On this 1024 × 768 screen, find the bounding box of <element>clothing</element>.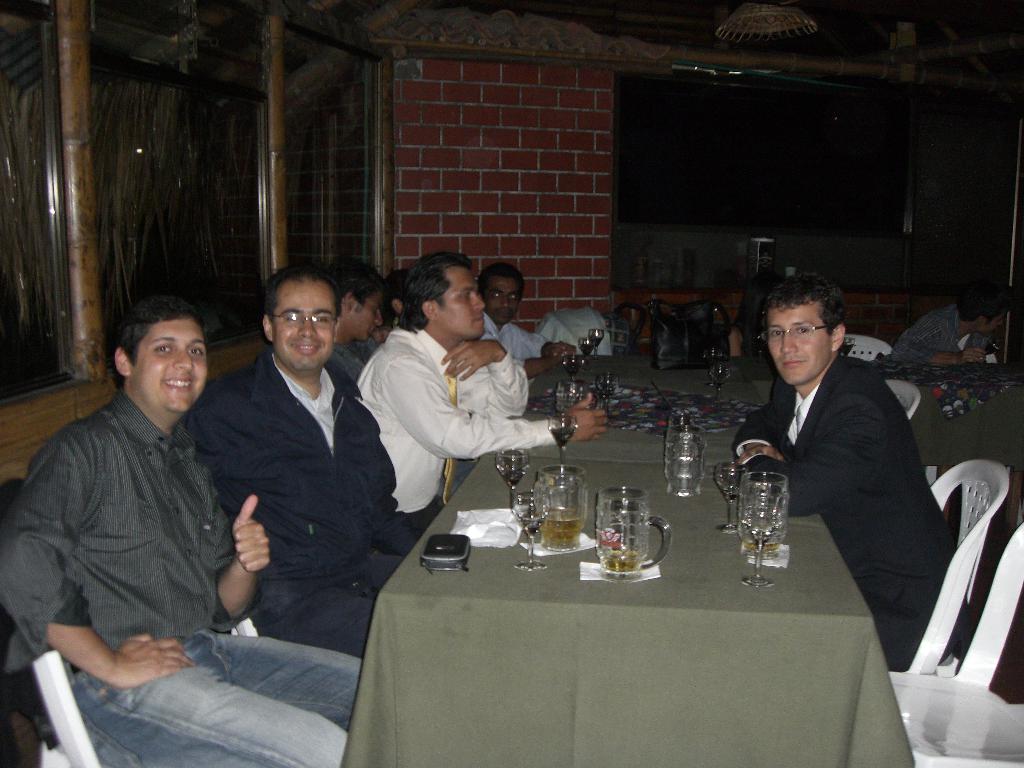
Bounding box: 0:384:369:766.
